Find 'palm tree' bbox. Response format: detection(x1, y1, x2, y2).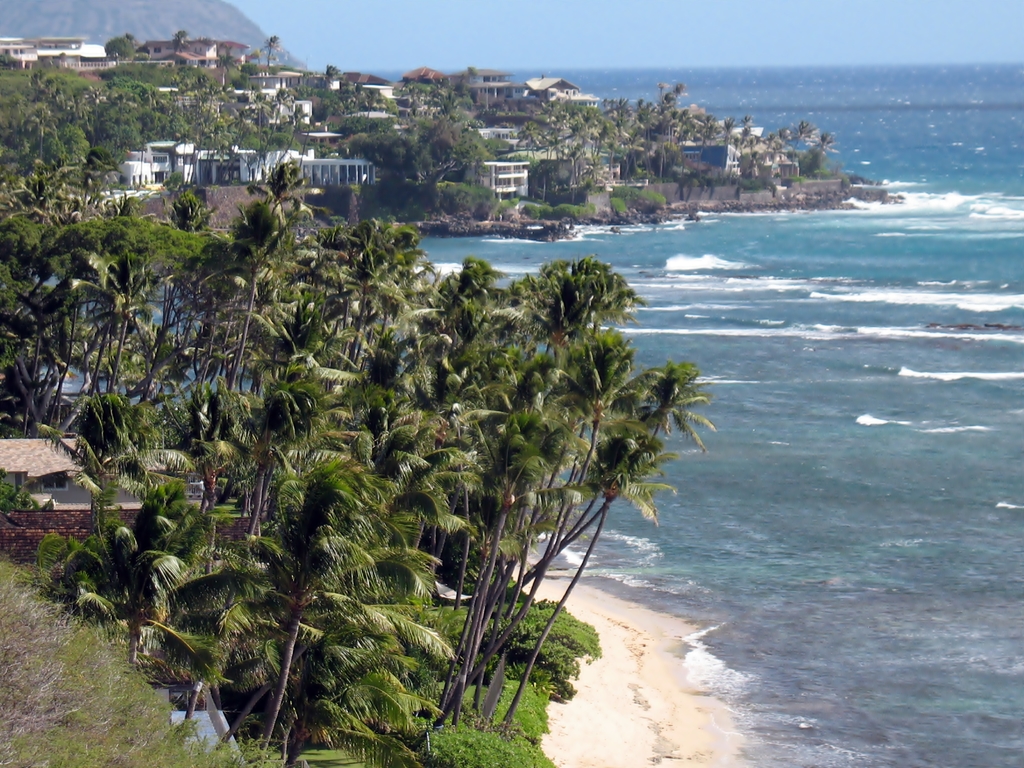
detection(195, 196, 286, 294).
